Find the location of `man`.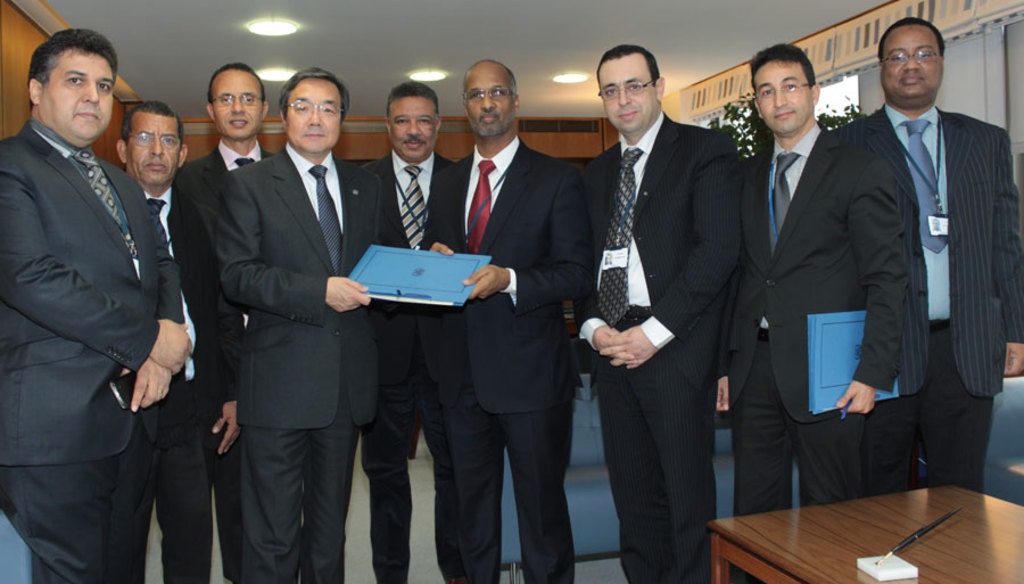
Location: (827, 15, 1023, 490).
